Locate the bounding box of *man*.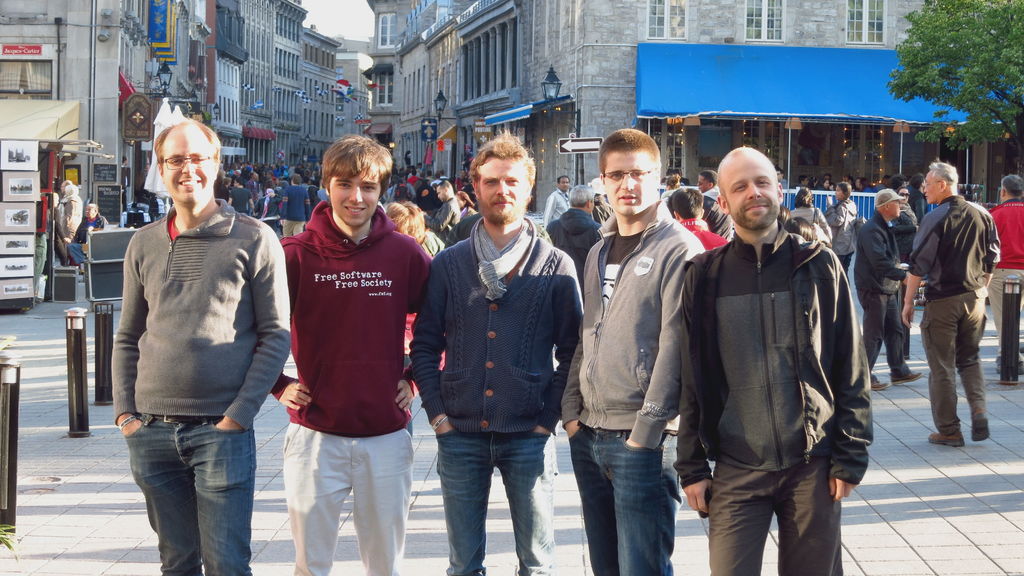
Bounding box: box(557, 126, 708, 575).
